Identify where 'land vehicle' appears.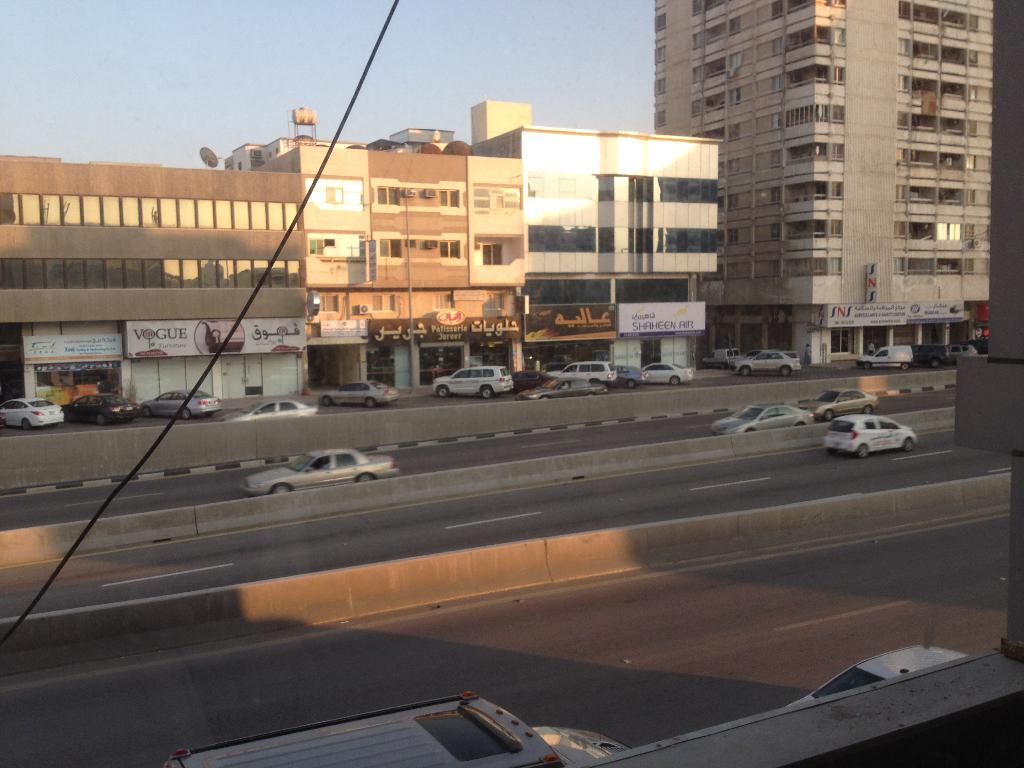
Appears at (611, 362, 652, 388).
